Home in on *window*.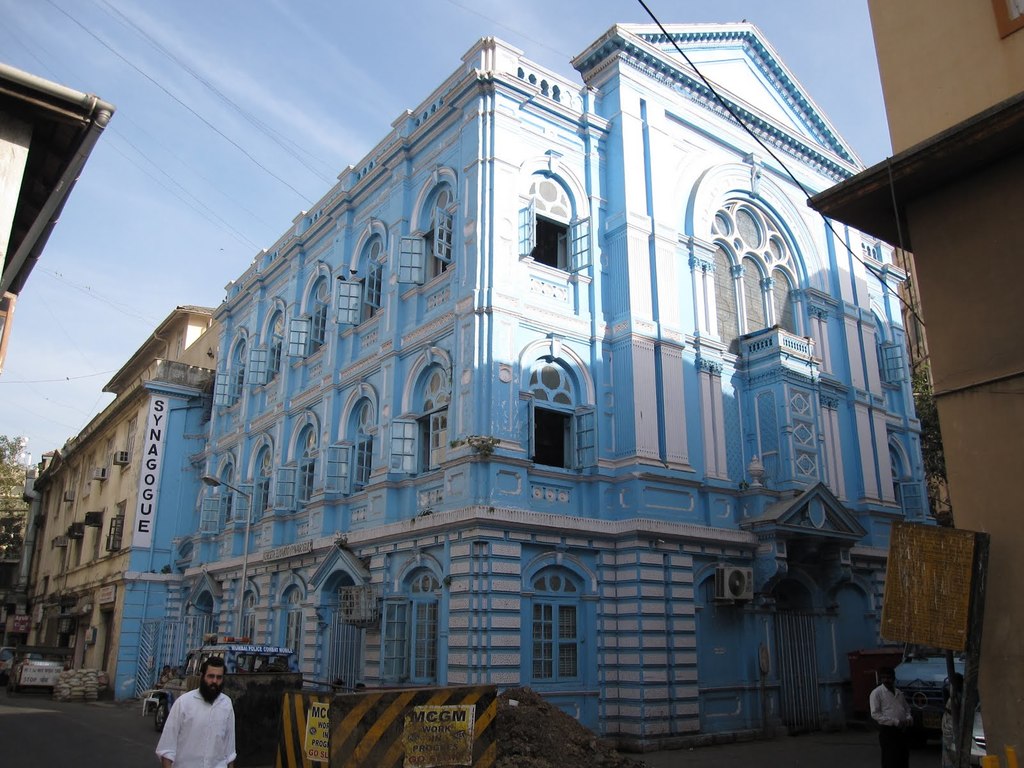
Homed in at region(714, 196, 810, 357).
